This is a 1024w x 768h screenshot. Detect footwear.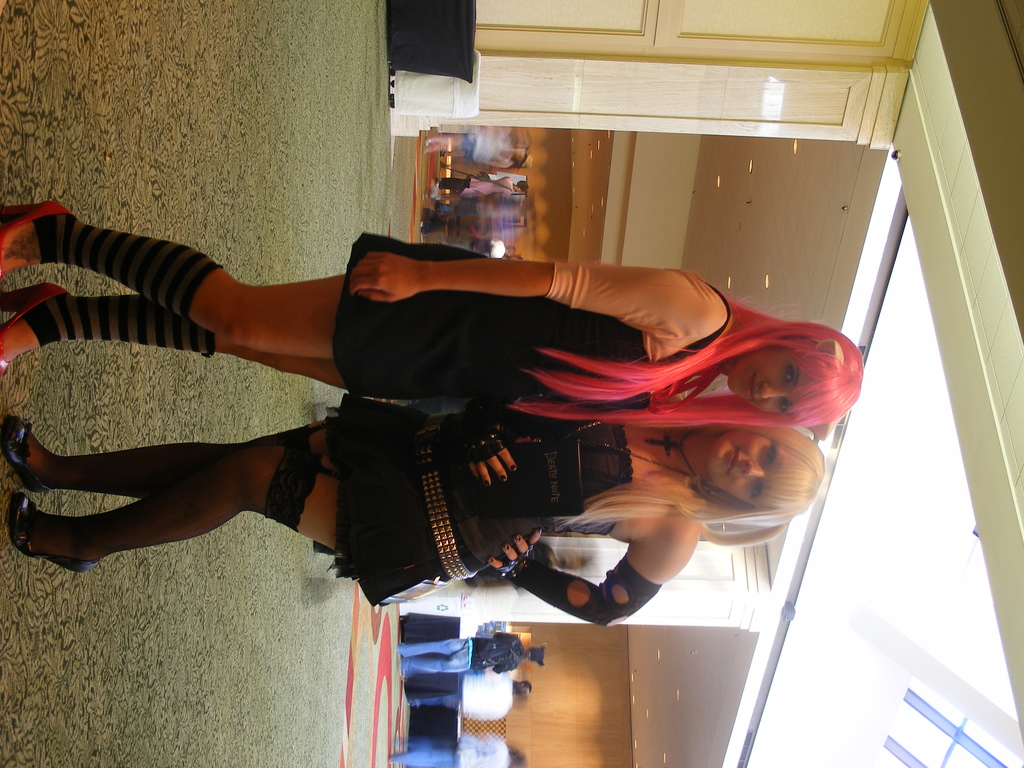
9,495,104,579.
